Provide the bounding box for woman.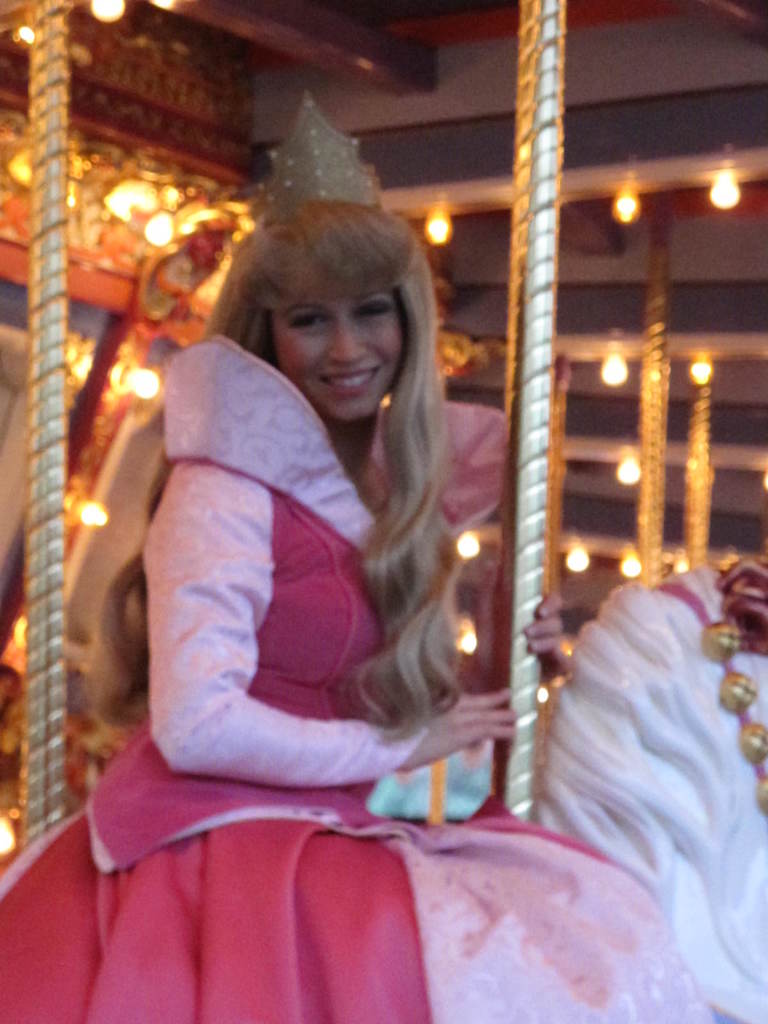
(0,99,558,1023).
